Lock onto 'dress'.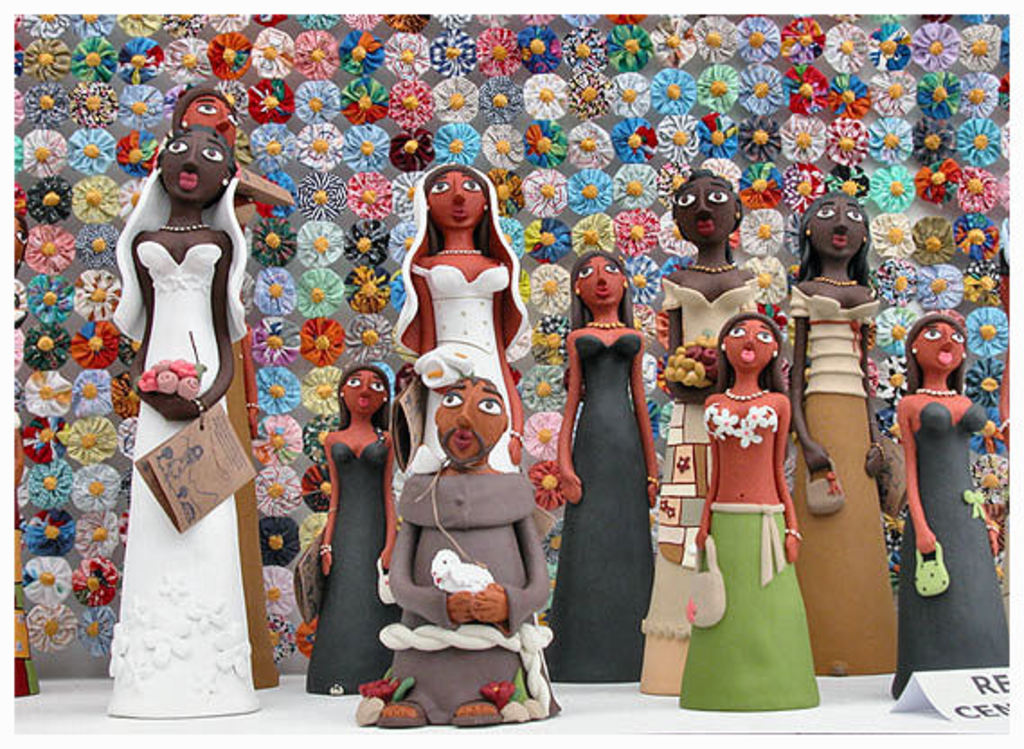
Locked: <bbox>412, 266, 518, 470</bbox>.
